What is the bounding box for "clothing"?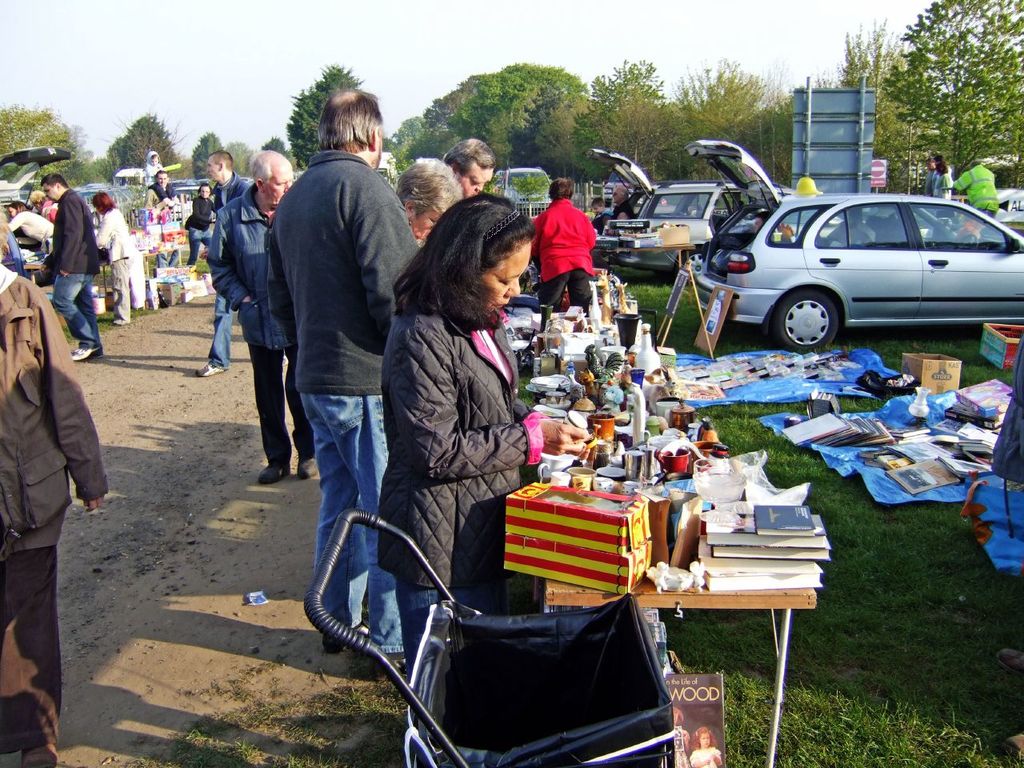
pyautogui.locateOnScreen(180, 202, 203, 258).
